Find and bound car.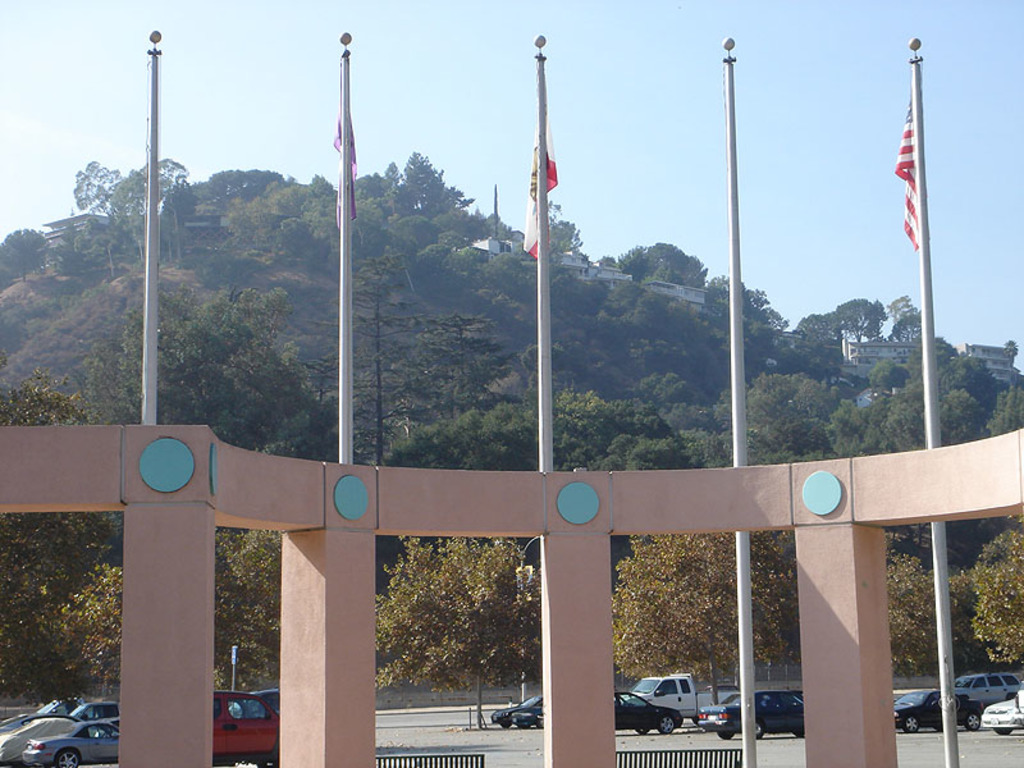
Bound: [left=20, top=723, right=116, bottom=765].
